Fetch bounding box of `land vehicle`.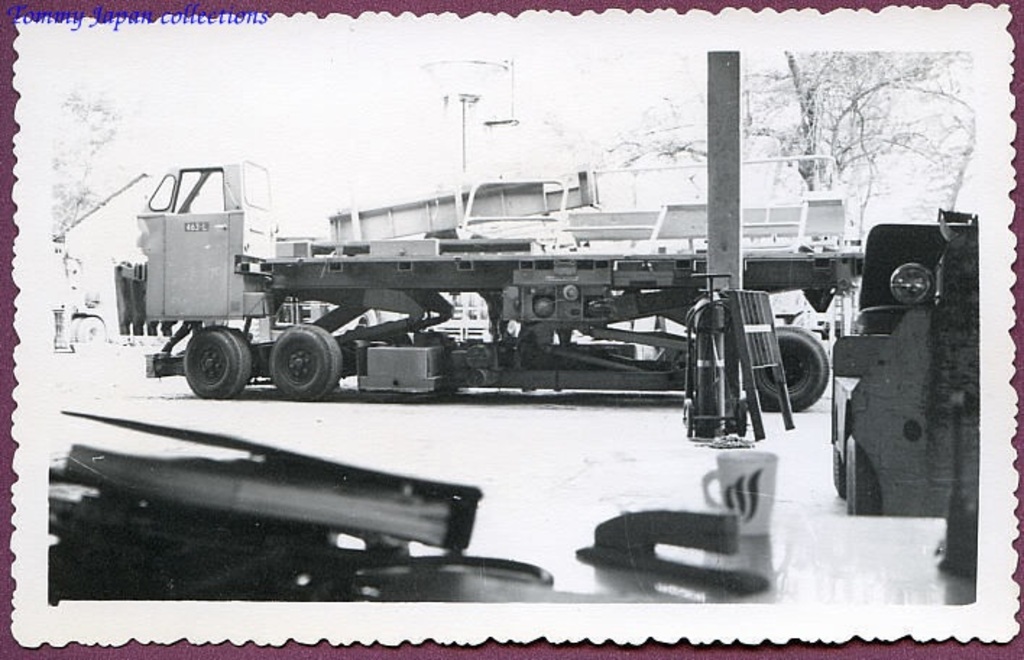
Bbox: 108,142,879,443.
